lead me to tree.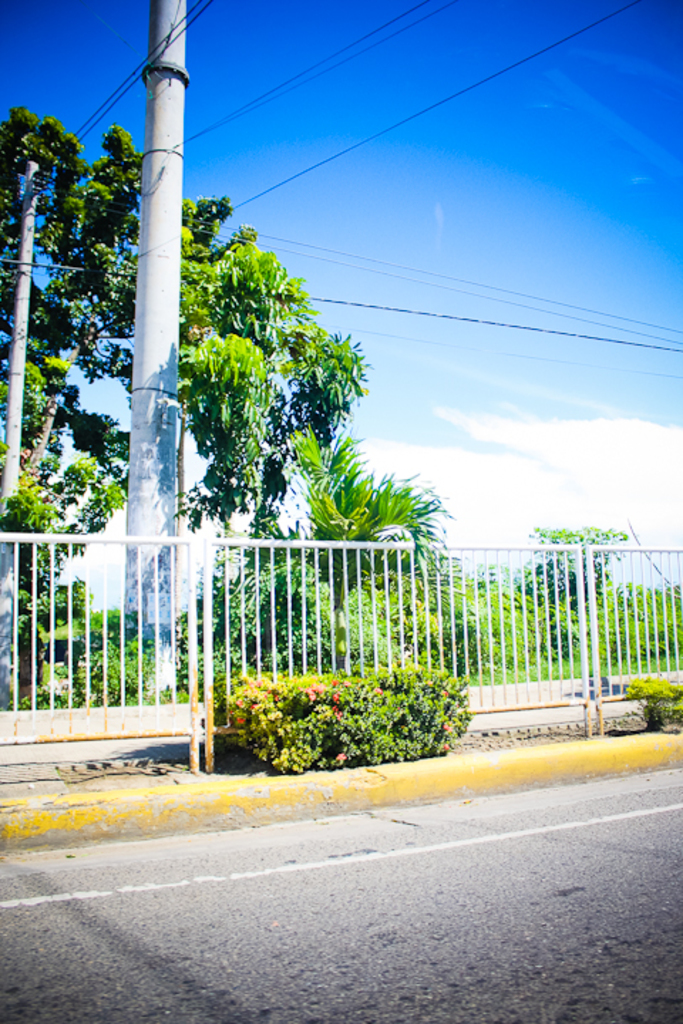
Lead to Rect(250, 432, 445, 677).
